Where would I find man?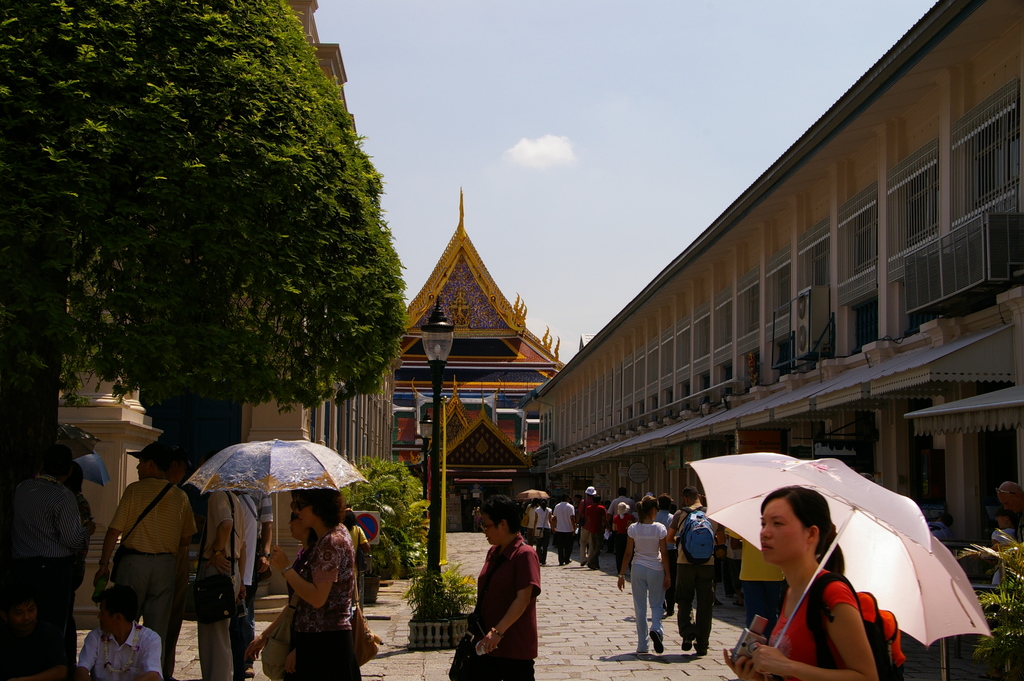
At <box>551,492,577,567</box>.
